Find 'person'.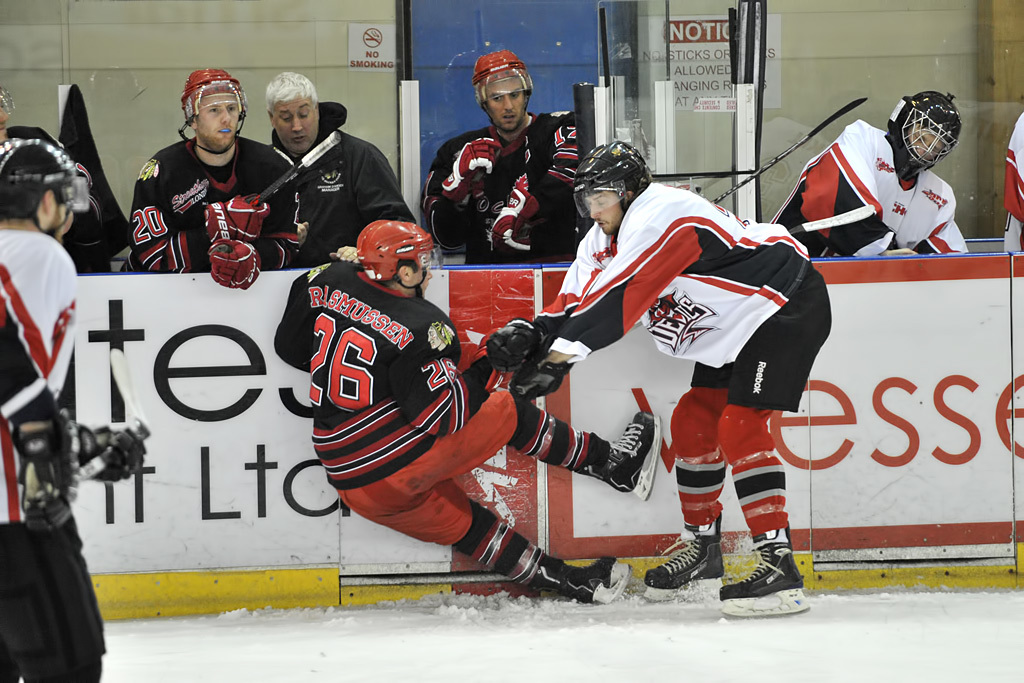
box(773, 87, 973, 256).
